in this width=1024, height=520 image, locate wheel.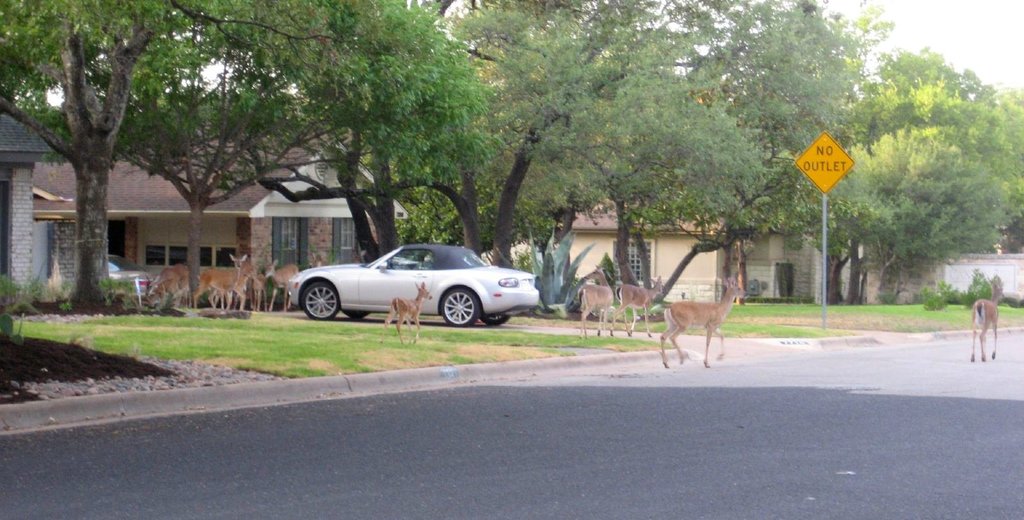
Bounding box: left=300, top=280, right=337, bottom=319.
